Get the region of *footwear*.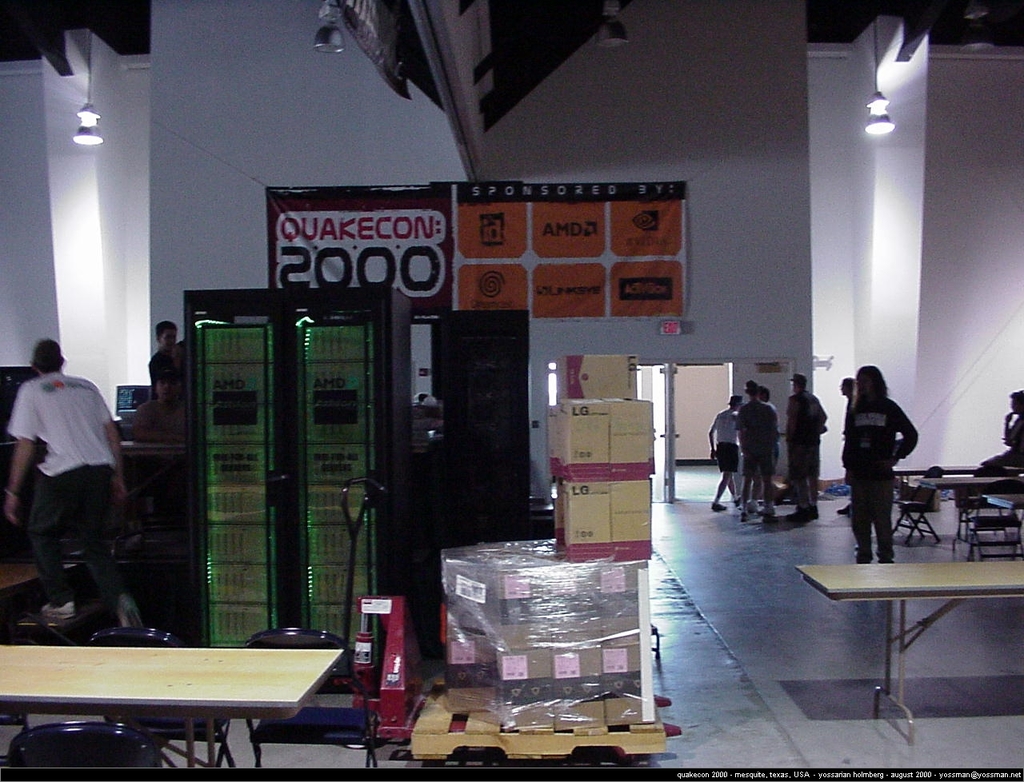
box(793, 512, 804, 523).
